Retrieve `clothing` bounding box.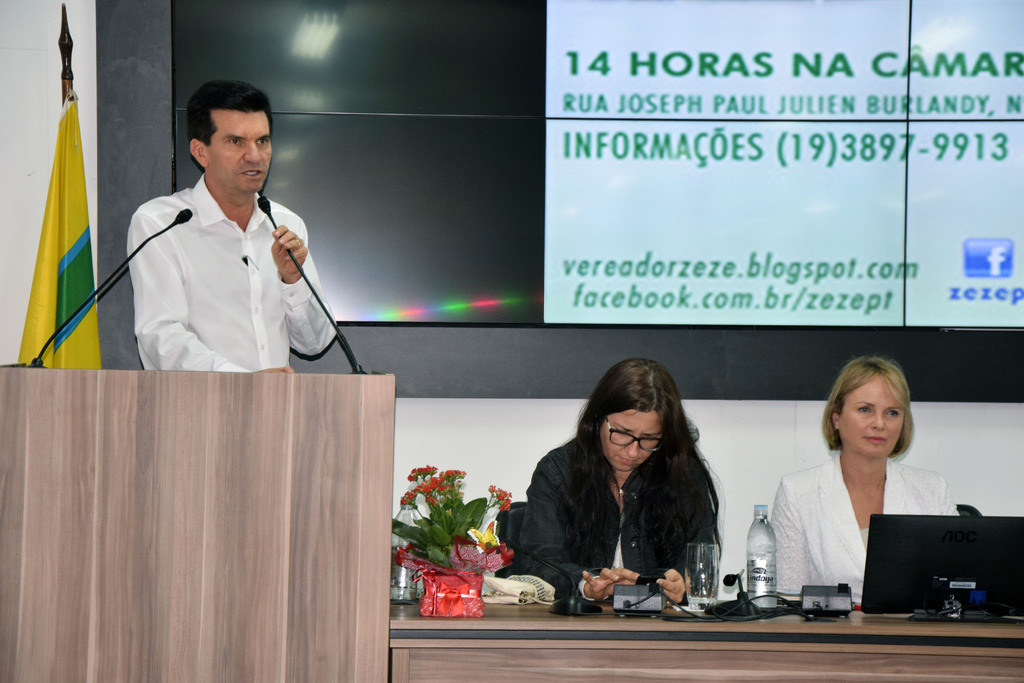
Bounding box: box=[102, 158, 328, 381].
